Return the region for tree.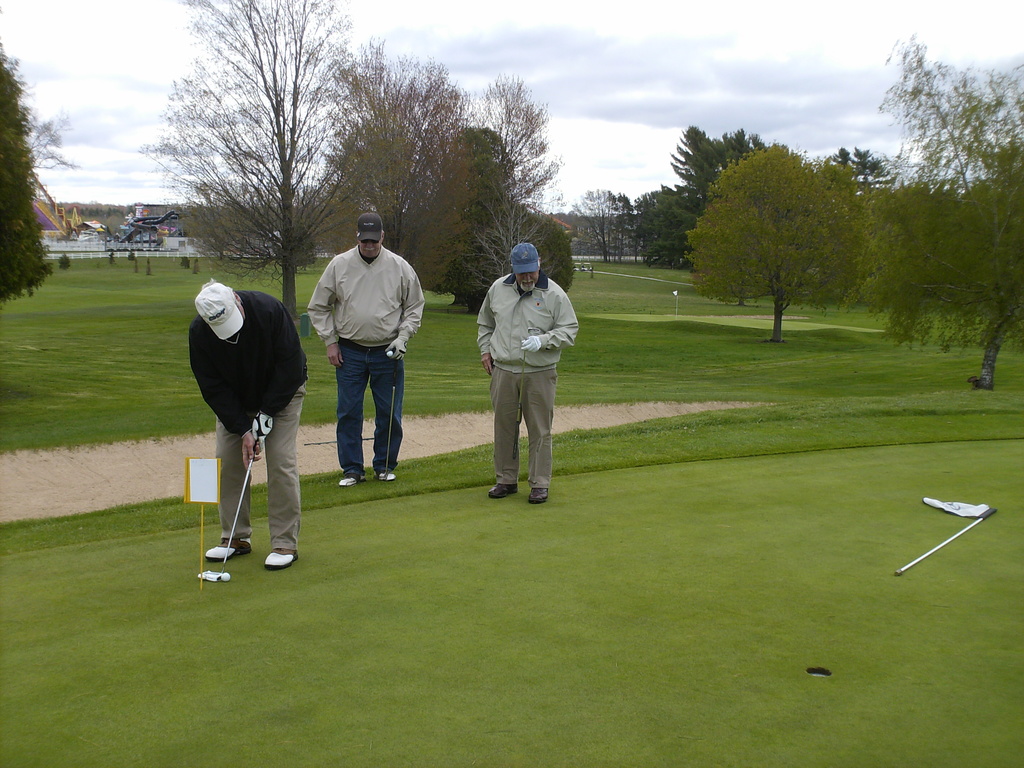
rect(433, 111, 517, 280).
